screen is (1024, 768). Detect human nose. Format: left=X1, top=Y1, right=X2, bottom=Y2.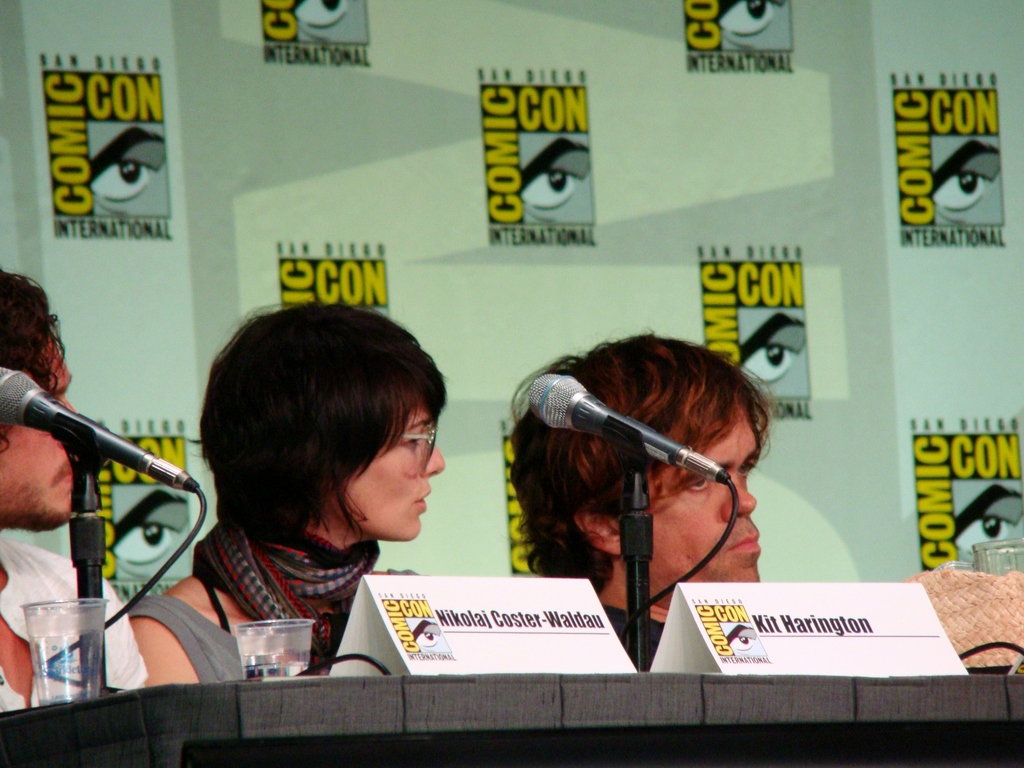
left=424, top=445, right=448, bottom=475.
